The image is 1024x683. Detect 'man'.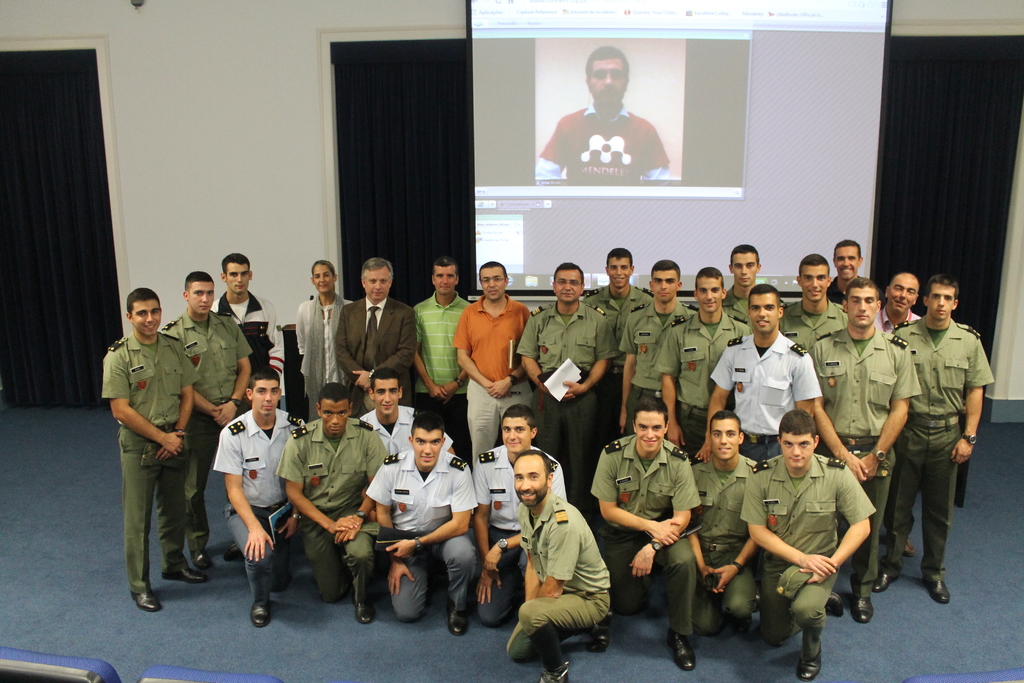
Detection: 582/247/659/435.
